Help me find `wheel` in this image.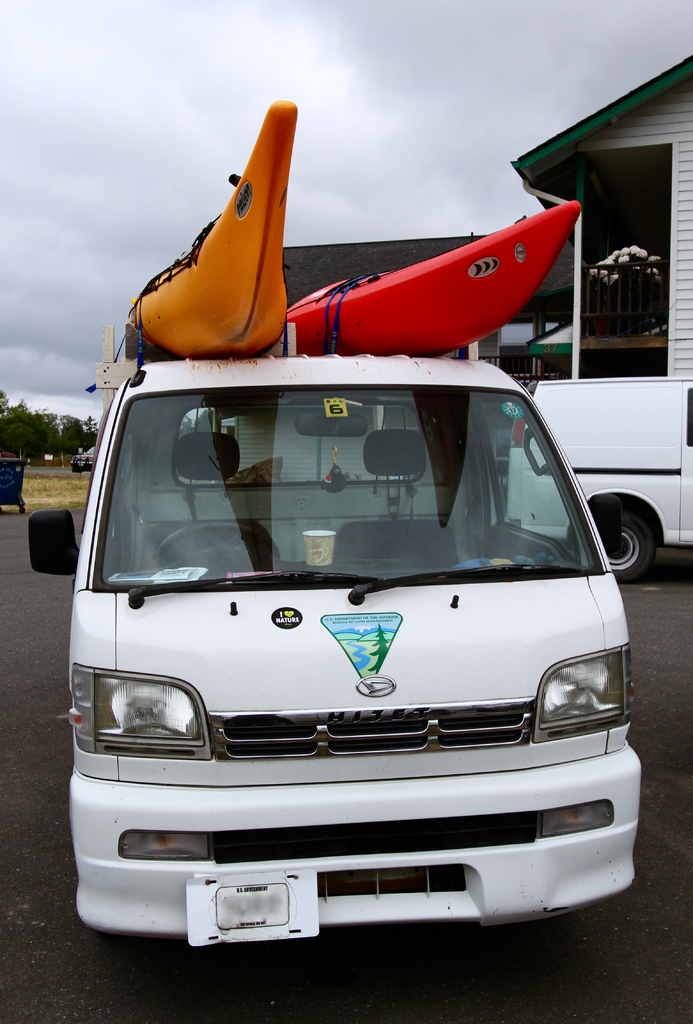
Found it: Rect(19, 506, 26, 515).
